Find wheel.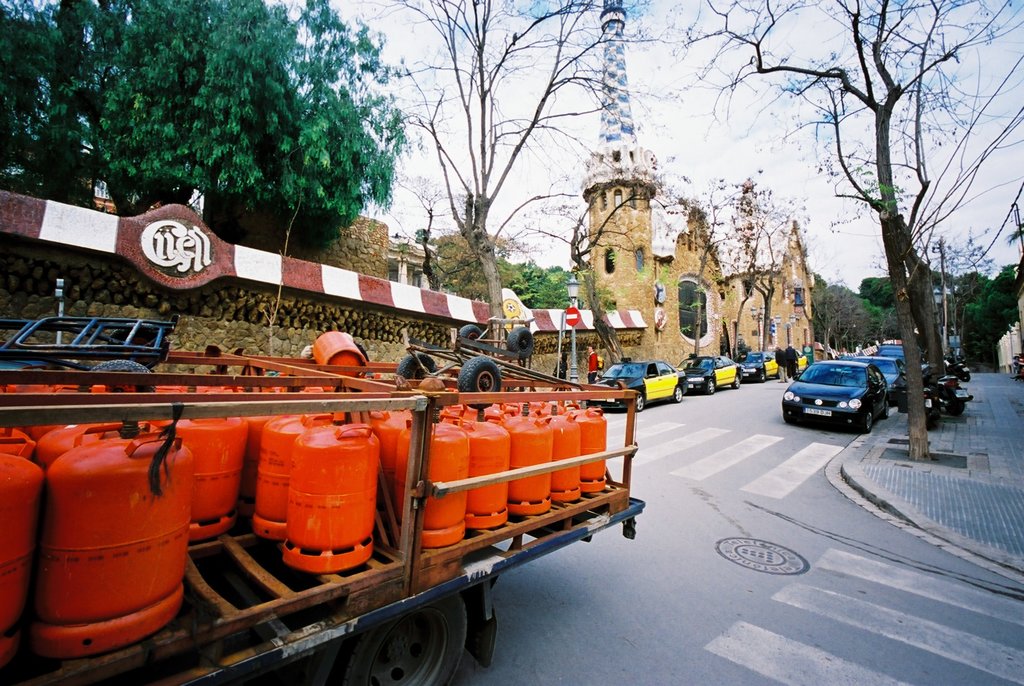
[left=705, top=377, right=715, bottom=395].
